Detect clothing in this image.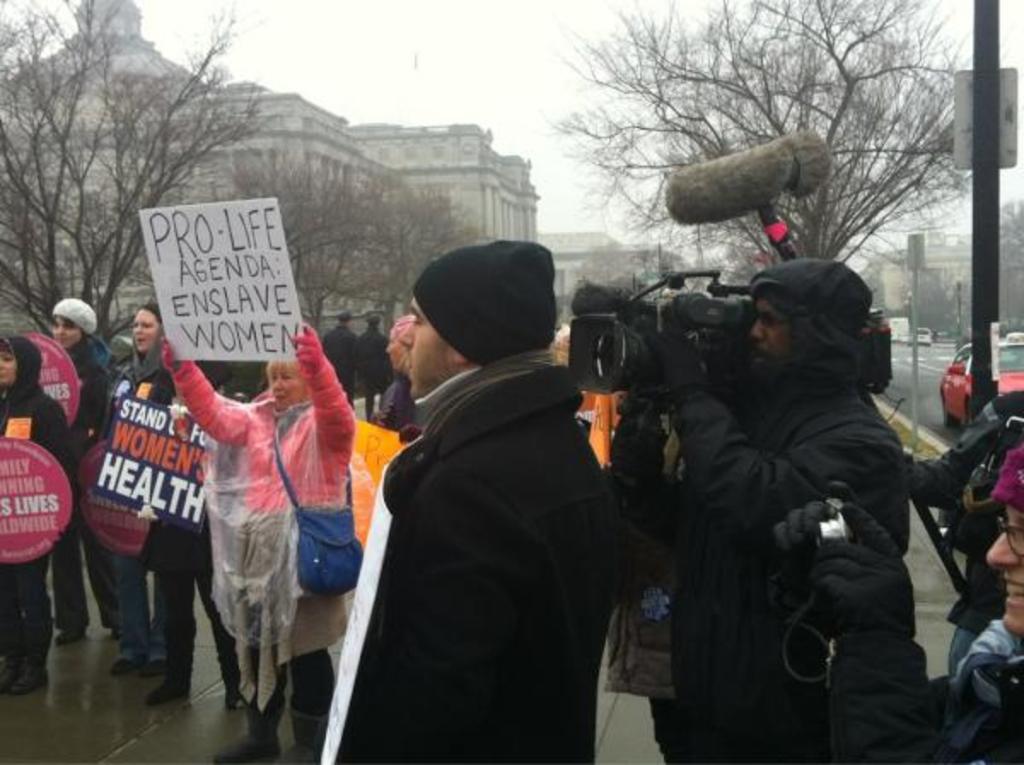
Detection: rect(317, 355, 616, 763).
